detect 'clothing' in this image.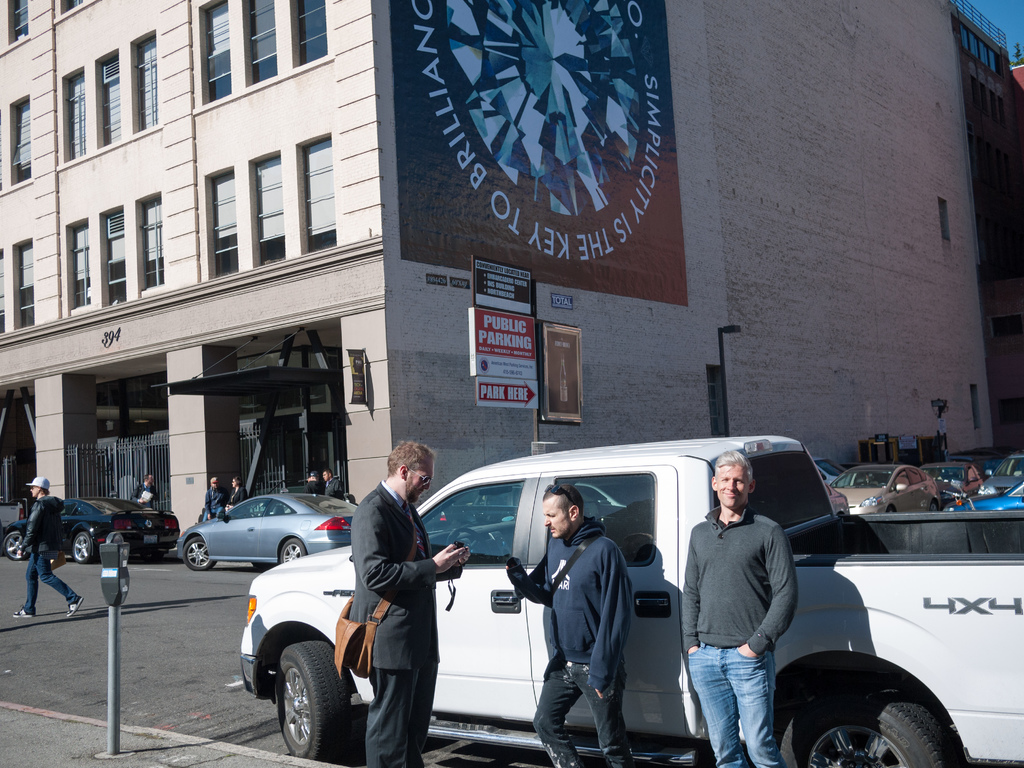
Detection: <box>350,479,465,767</box>.
